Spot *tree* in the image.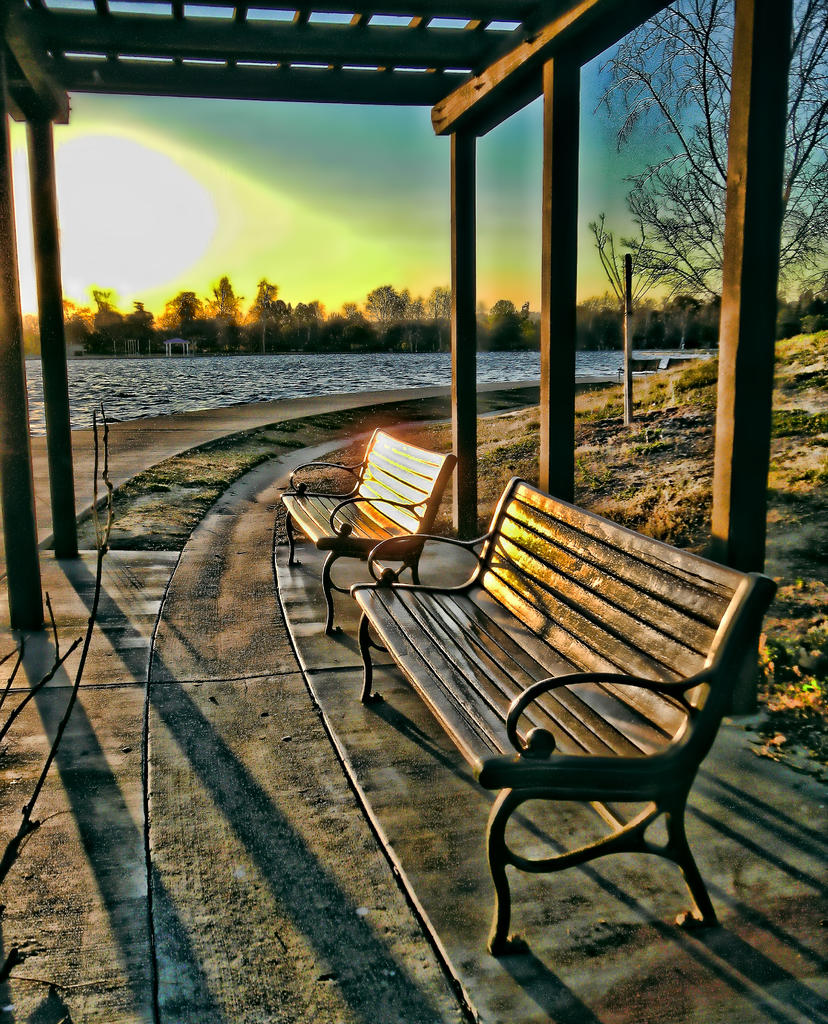
*tree* found at bbox=(489, 289, 531, 352).
